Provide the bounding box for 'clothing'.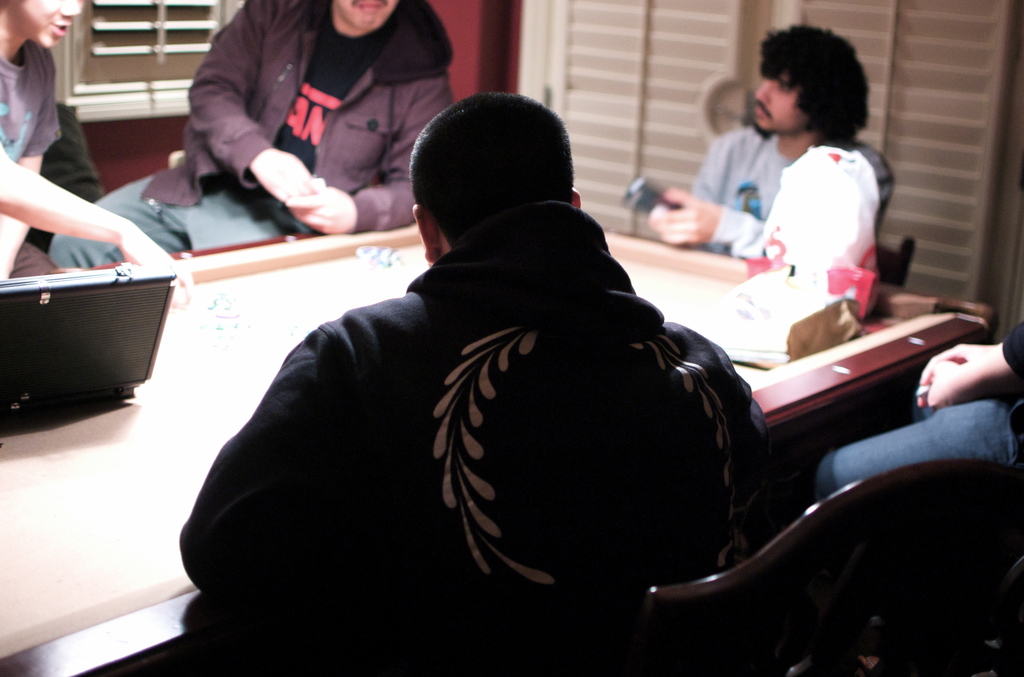
select_region(0, 62, 61, 272).
